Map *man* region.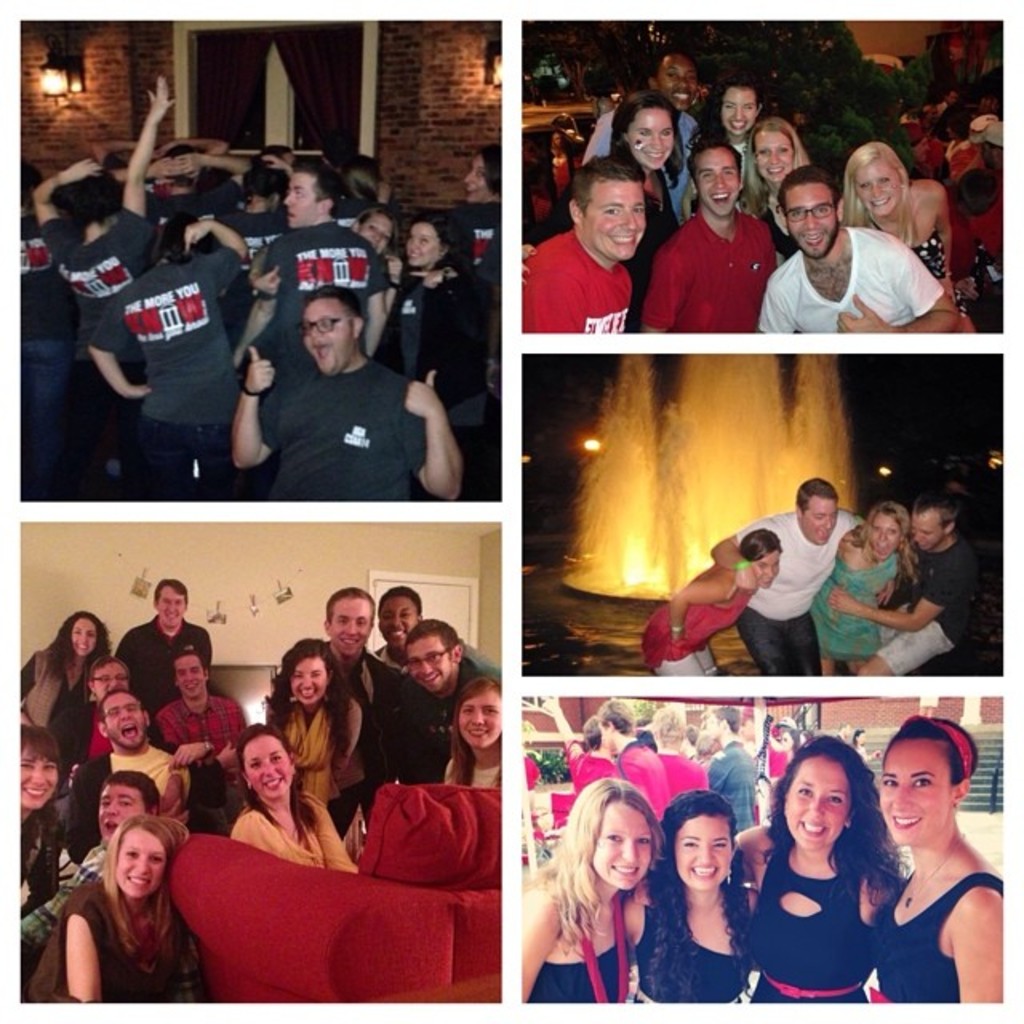
Mapped to pyautogui.locateOnScreen(406, 618, 486, 787).
